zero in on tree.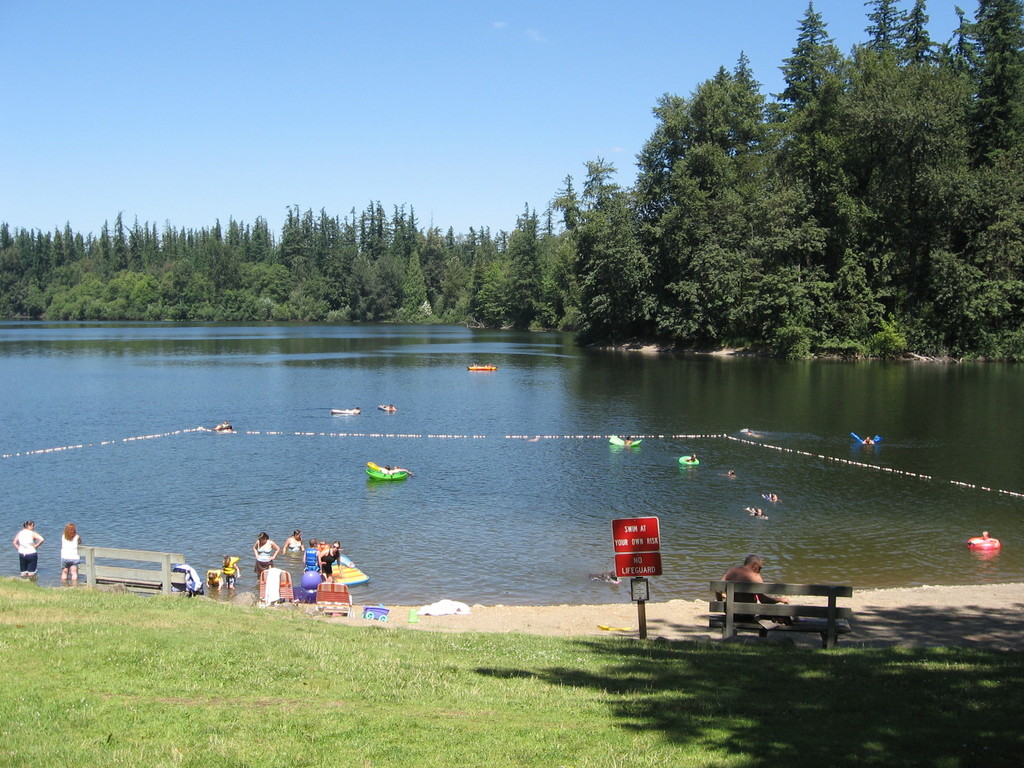
Zeroed in: box=[104, 273, 135, 304].
